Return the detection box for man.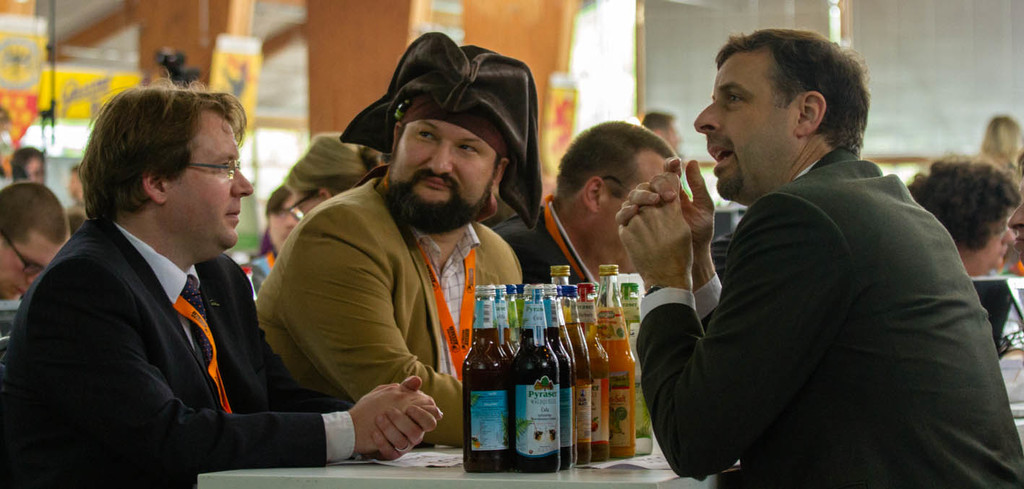
BBox(0, 181, 71, 305).
